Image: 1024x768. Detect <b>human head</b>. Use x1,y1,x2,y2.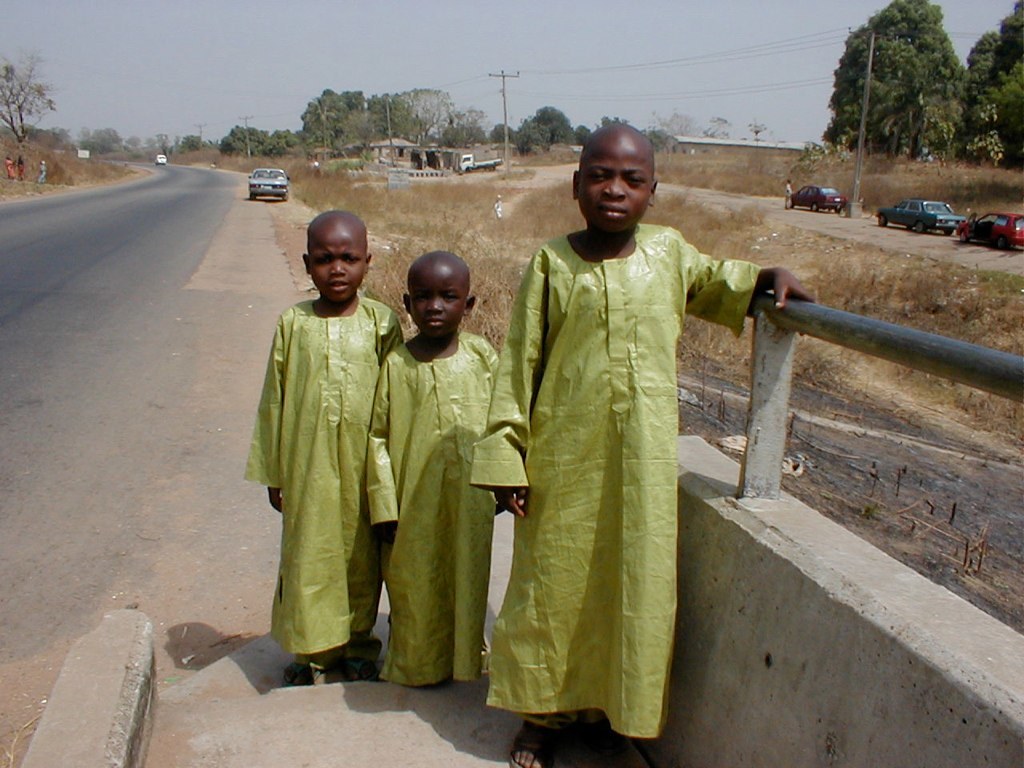
572,123,667,223.
